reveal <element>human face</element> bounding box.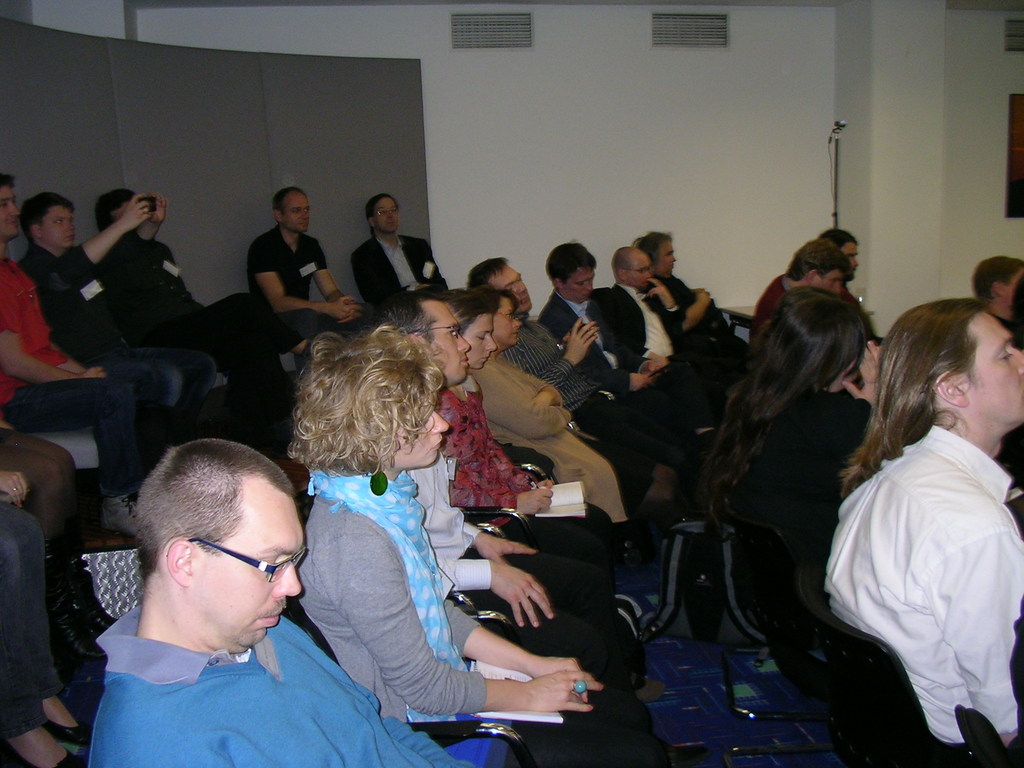
Revealed: <box>189,483,303,656</box>.
